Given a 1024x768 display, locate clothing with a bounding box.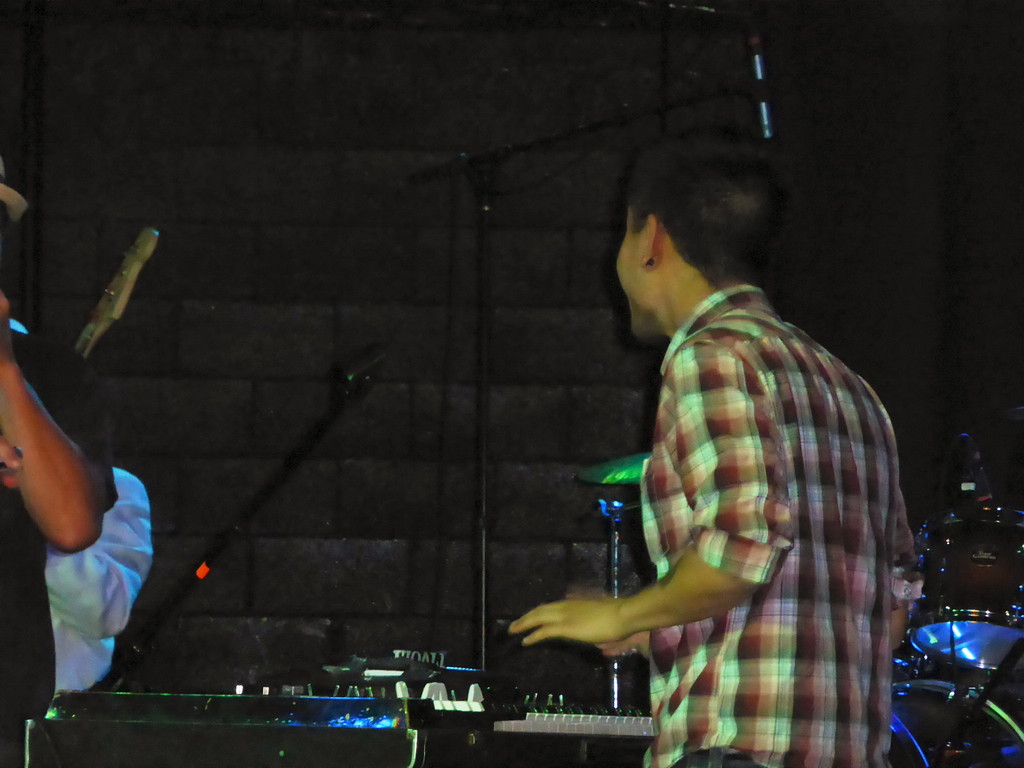
Located: {"x1": 636, "y1": 282, "x2": 924, "y2": 767}.
